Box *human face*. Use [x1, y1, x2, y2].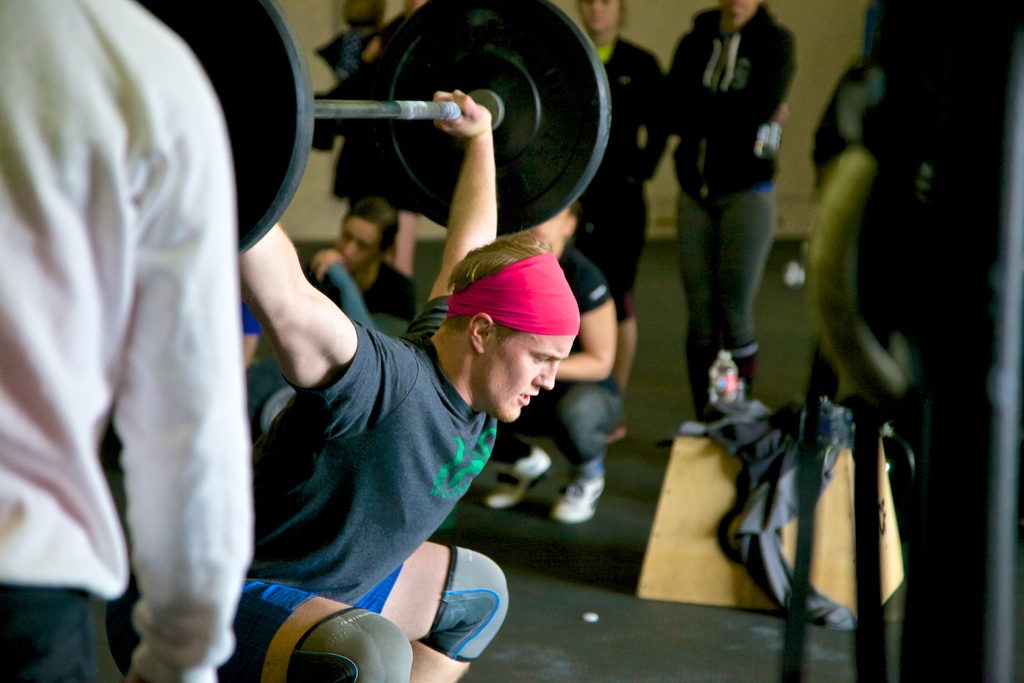
[723, 0, 758, 15].
